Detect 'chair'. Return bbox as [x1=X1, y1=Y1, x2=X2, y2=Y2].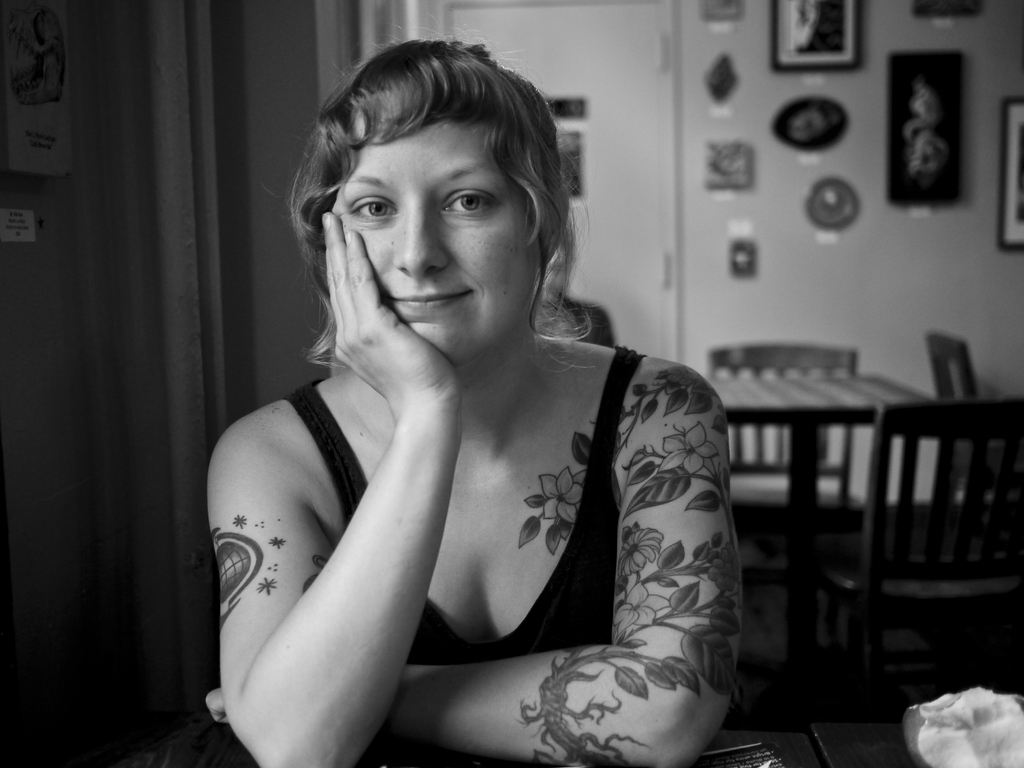
[x1=816, y1=394, x2=1023, y2=697].
